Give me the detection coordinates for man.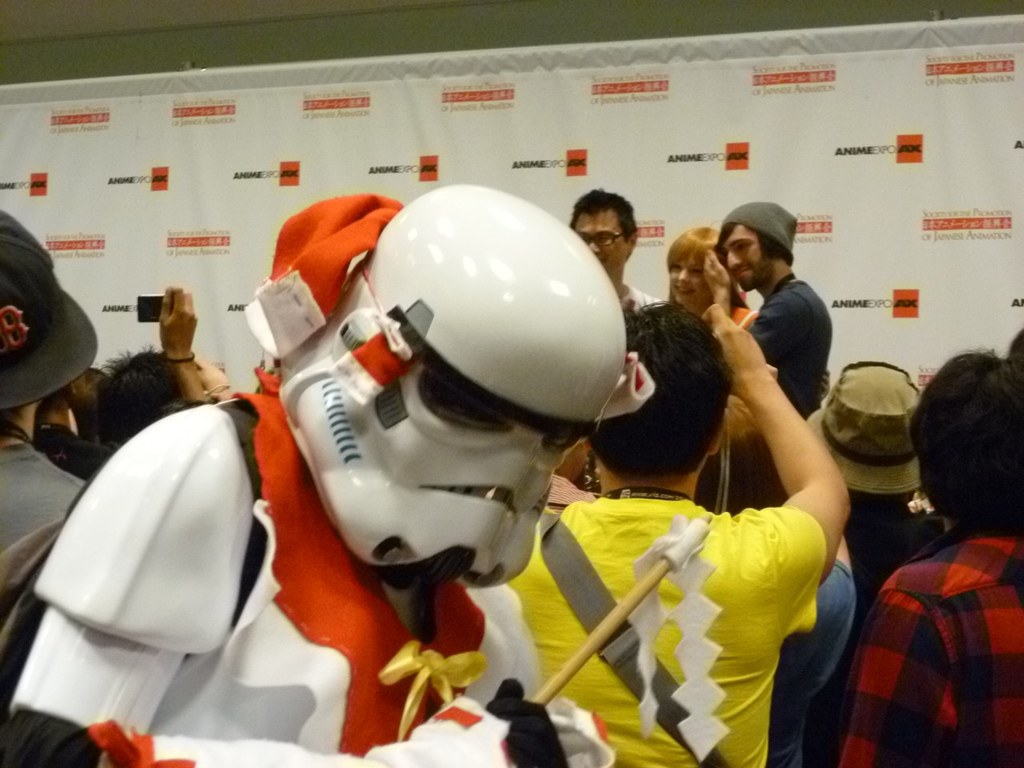
(x1=713, y1=214, x2=852, y2=401).
